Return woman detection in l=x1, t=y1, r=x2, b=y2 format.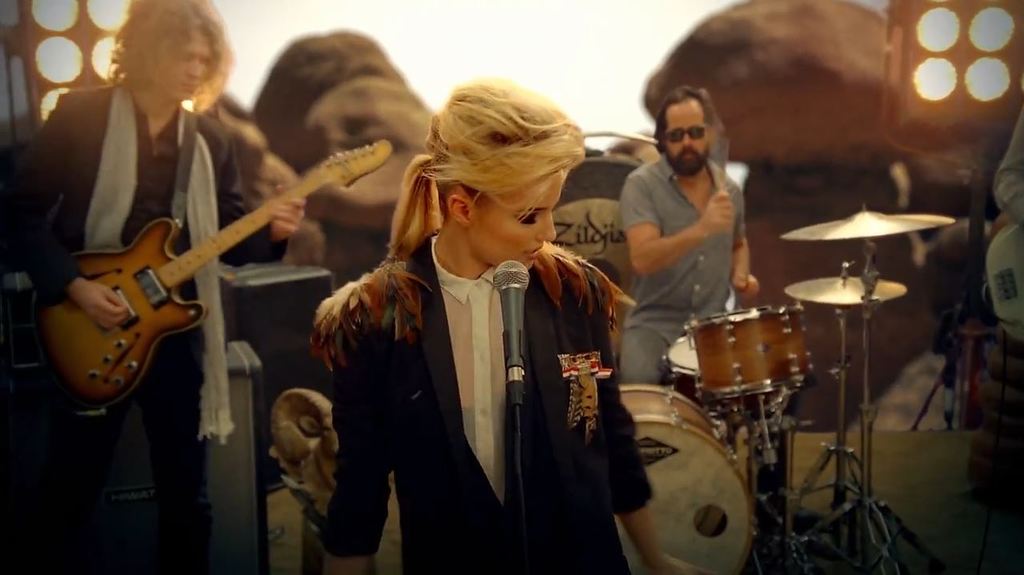
l=309, t=77, r=703, b=574.
